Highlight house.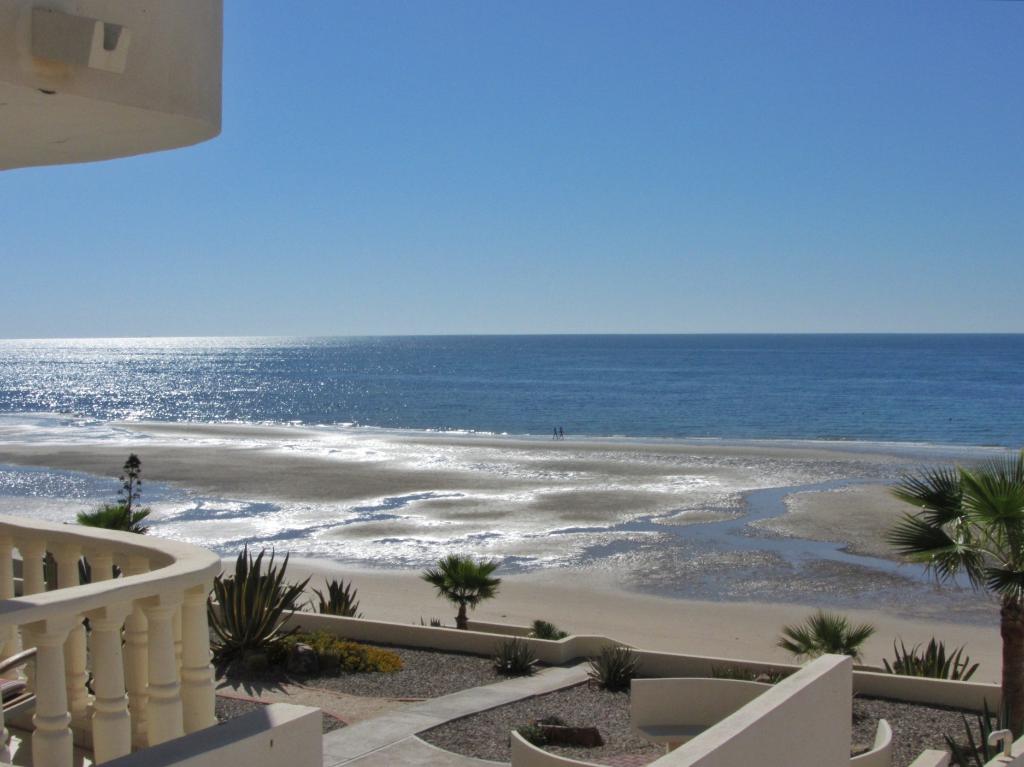
Highlighted region: l=0, t=0, r=322, b=766.
